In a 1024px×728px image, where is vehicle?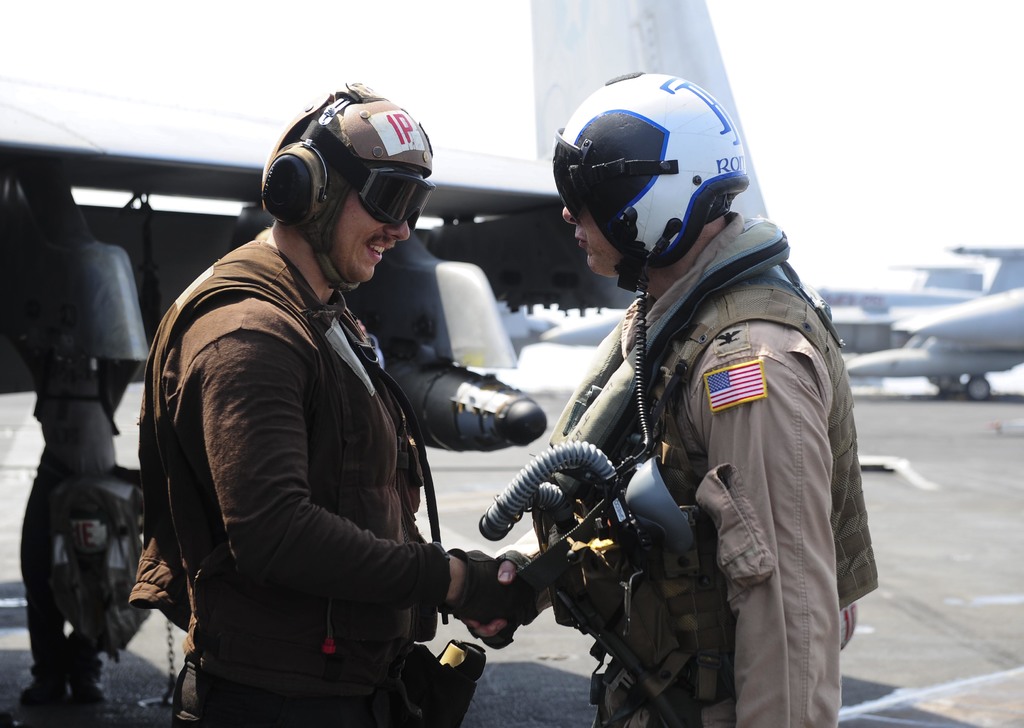
bbox=[532, 262, 1000, 401].
